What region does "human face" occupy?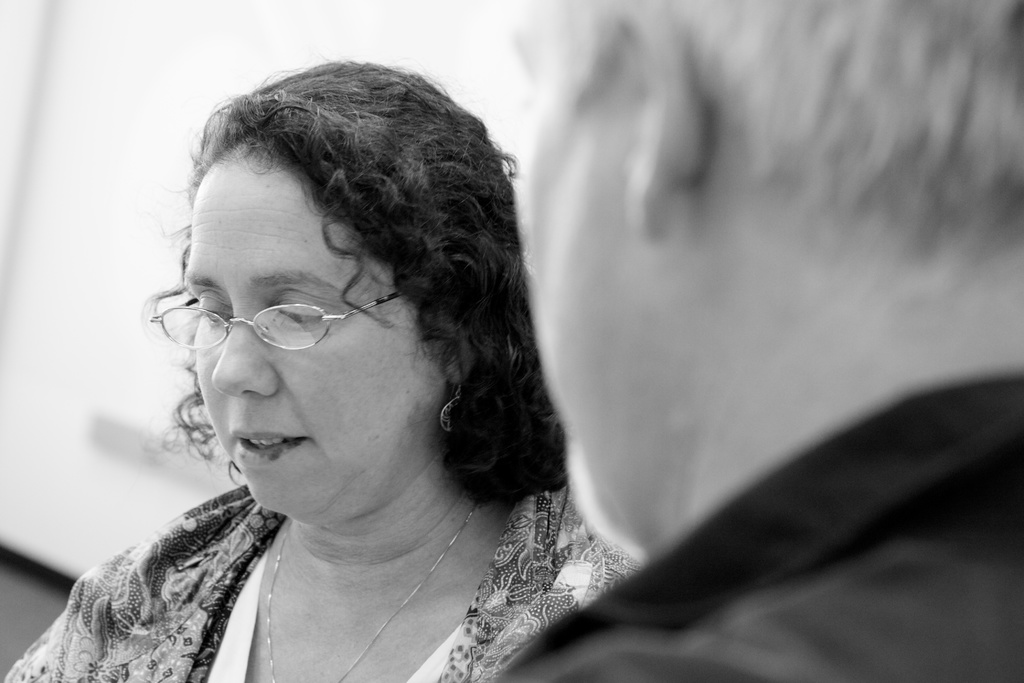
<box>510,0,700,559</box>.
